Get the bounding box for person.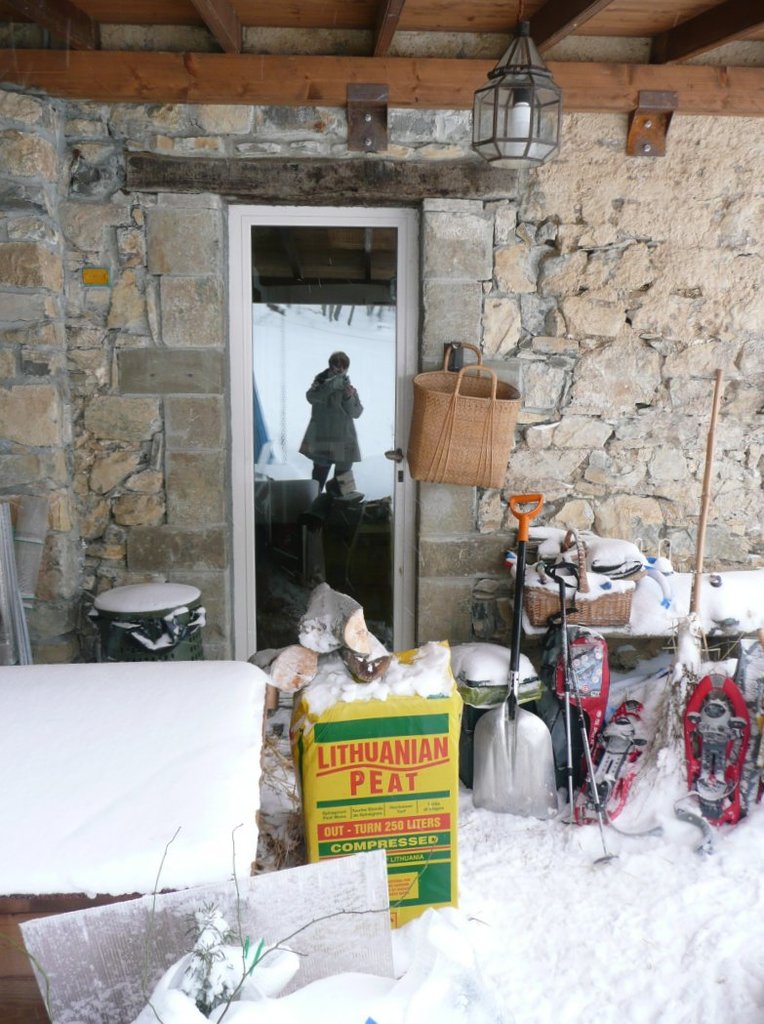
299 330 372 504.
